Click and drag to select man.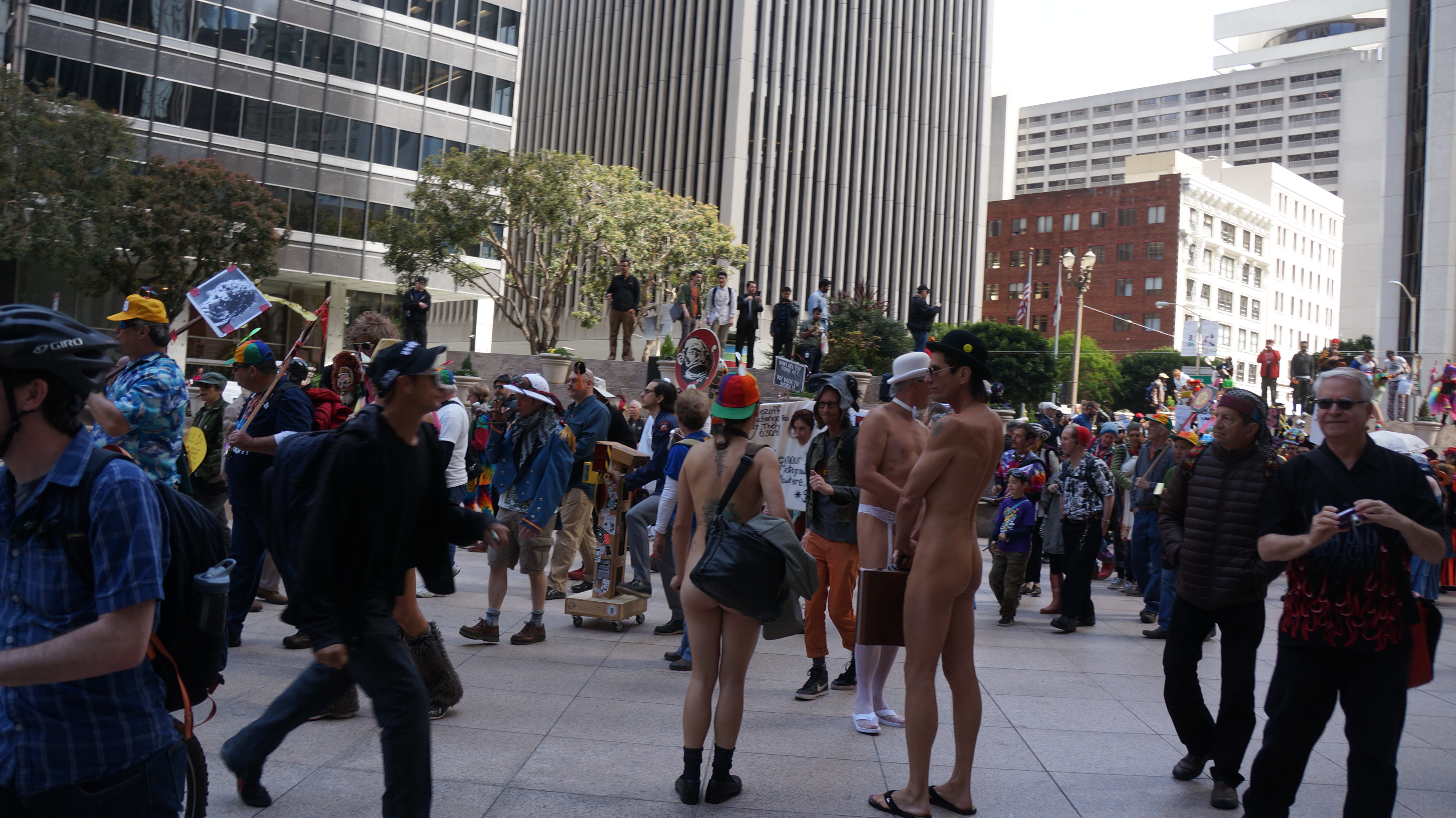
Selection: 312,125,331,188.
